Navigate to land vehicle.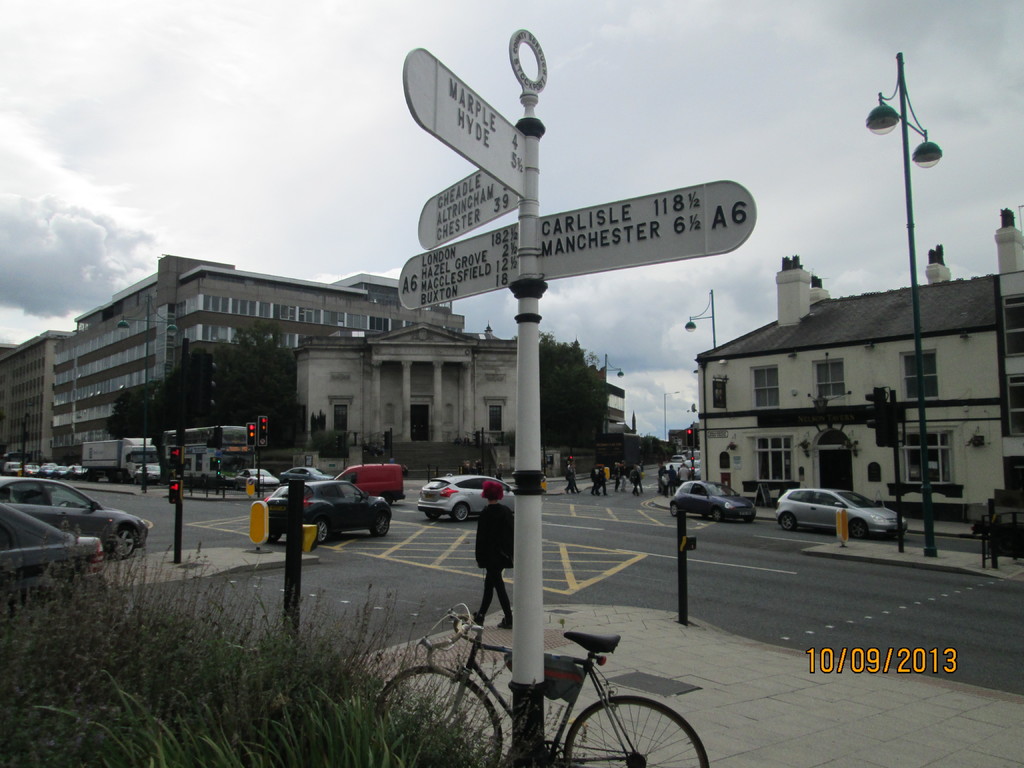
Navigation target: (x1=670, y1=453, x2=687, y2=465).
